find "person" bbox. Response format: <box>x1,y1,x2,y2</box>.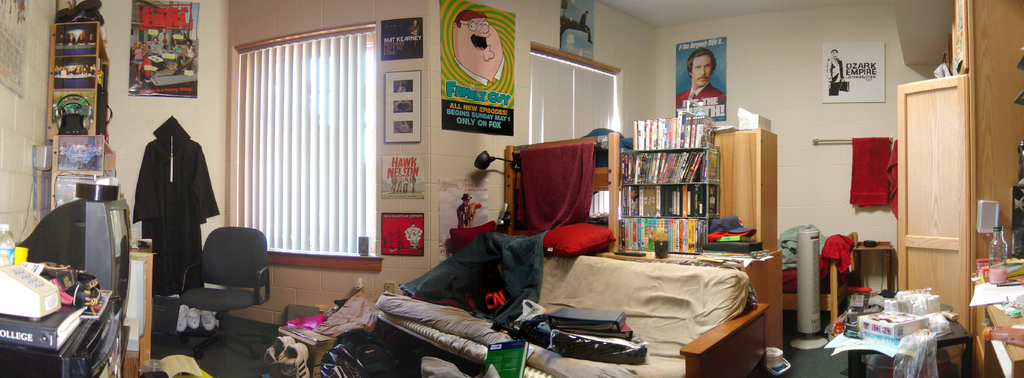
<box>447,8,508,87</box>.
